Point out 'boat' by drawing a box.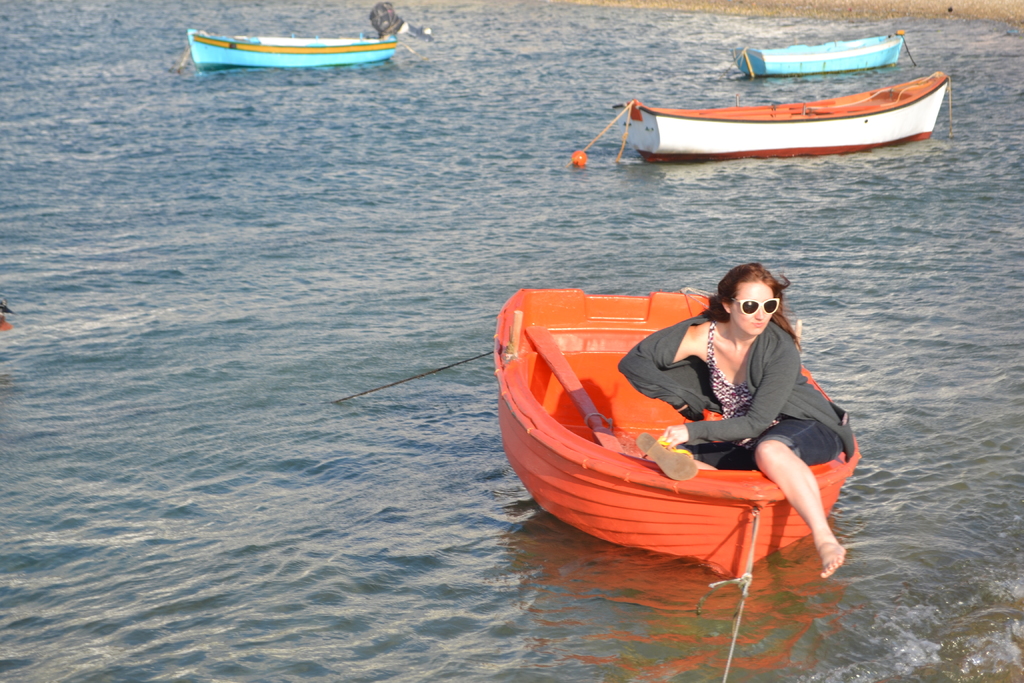
select_region(725, 29, 916, 84).
